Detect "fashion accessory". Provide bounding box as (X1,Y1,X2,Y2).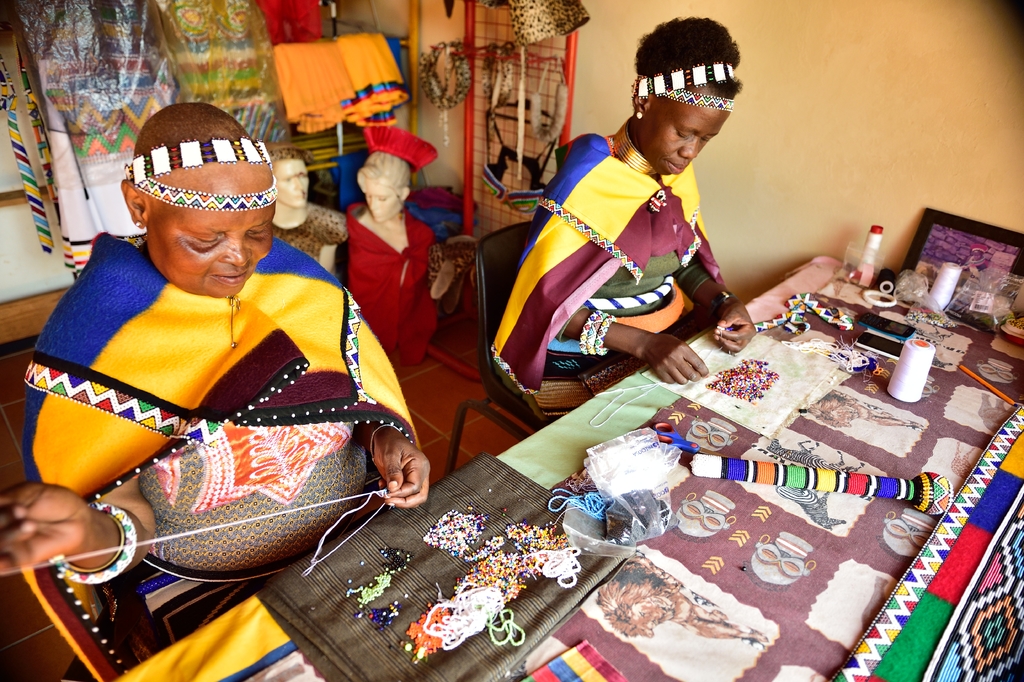
(588,312,609,353).
